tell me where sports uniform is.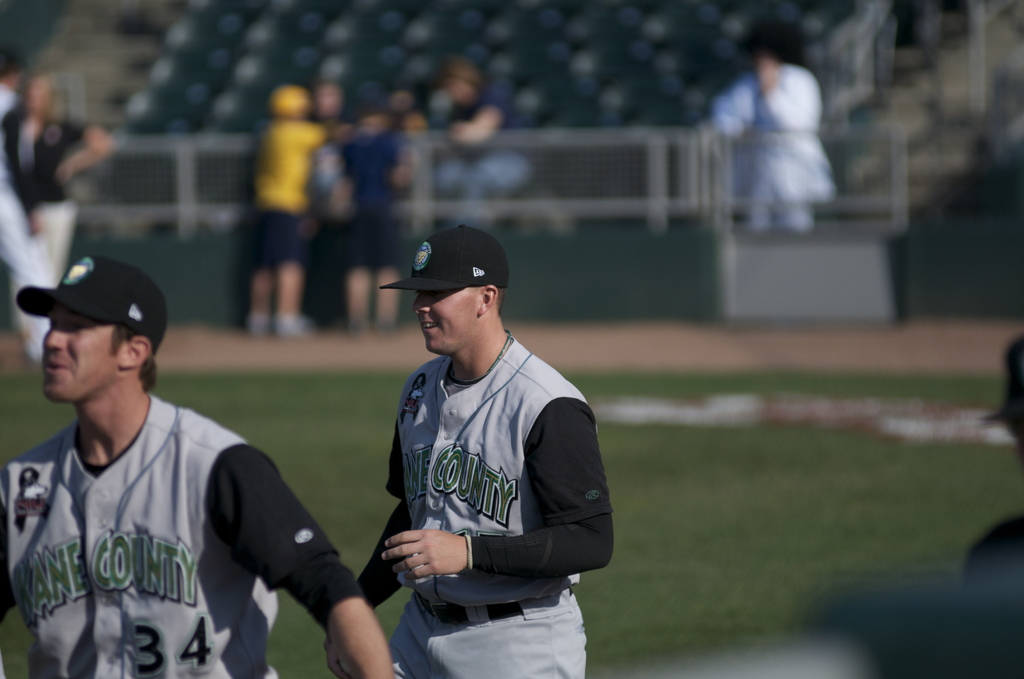
sports uniform is at 360:226:616:678.
